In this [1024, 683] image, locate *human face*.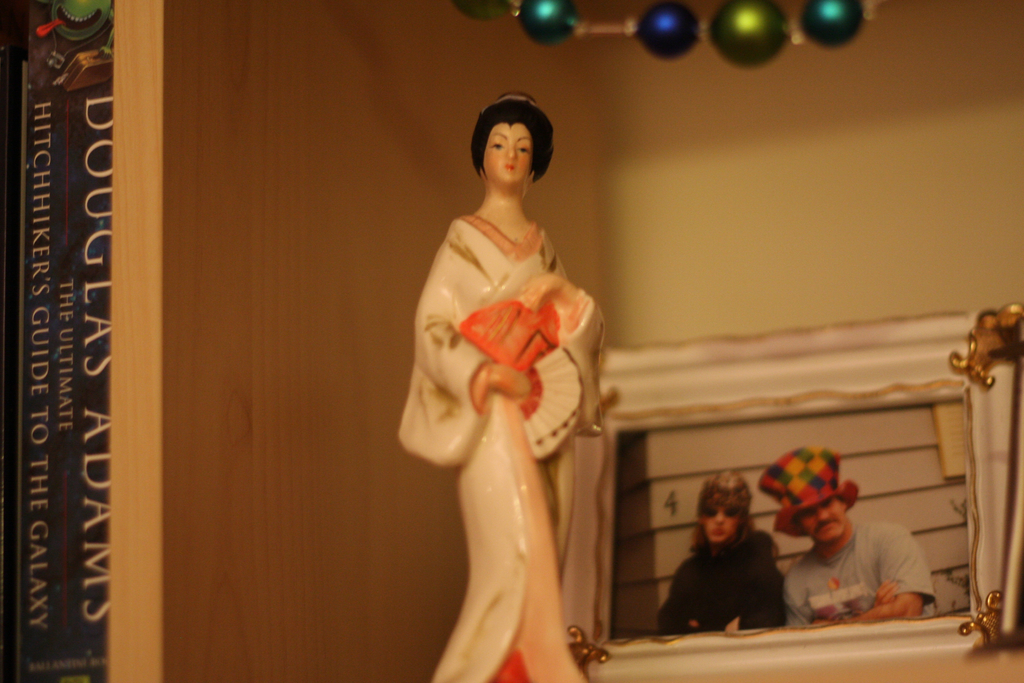
Bounding box: (795,498,845,545).
